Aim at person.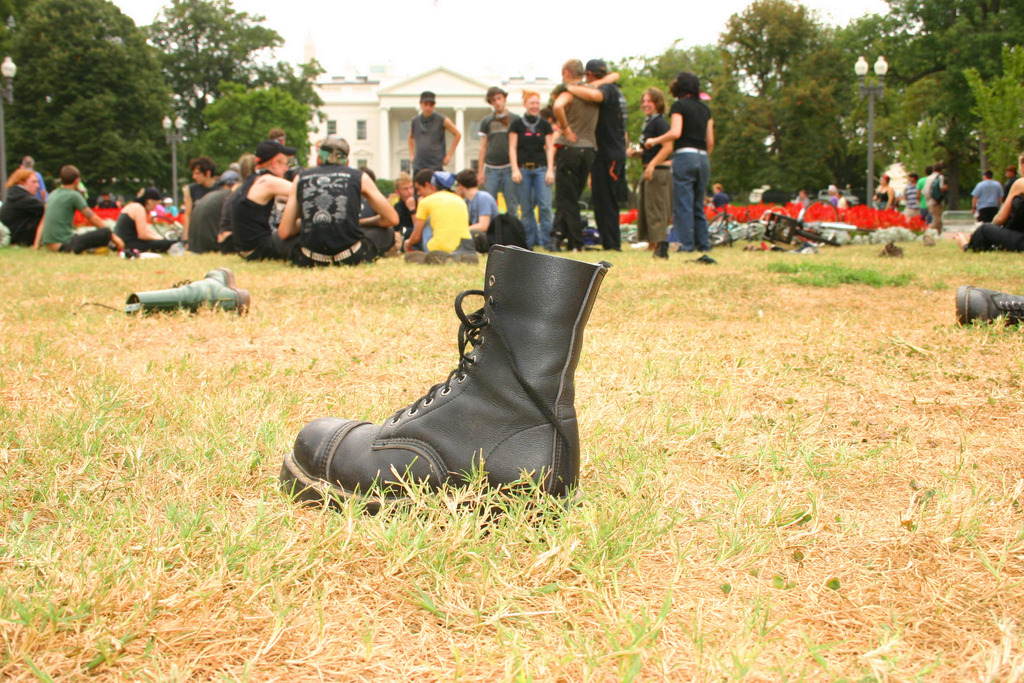
Aimed at crop(474, 82, 519, 216).
